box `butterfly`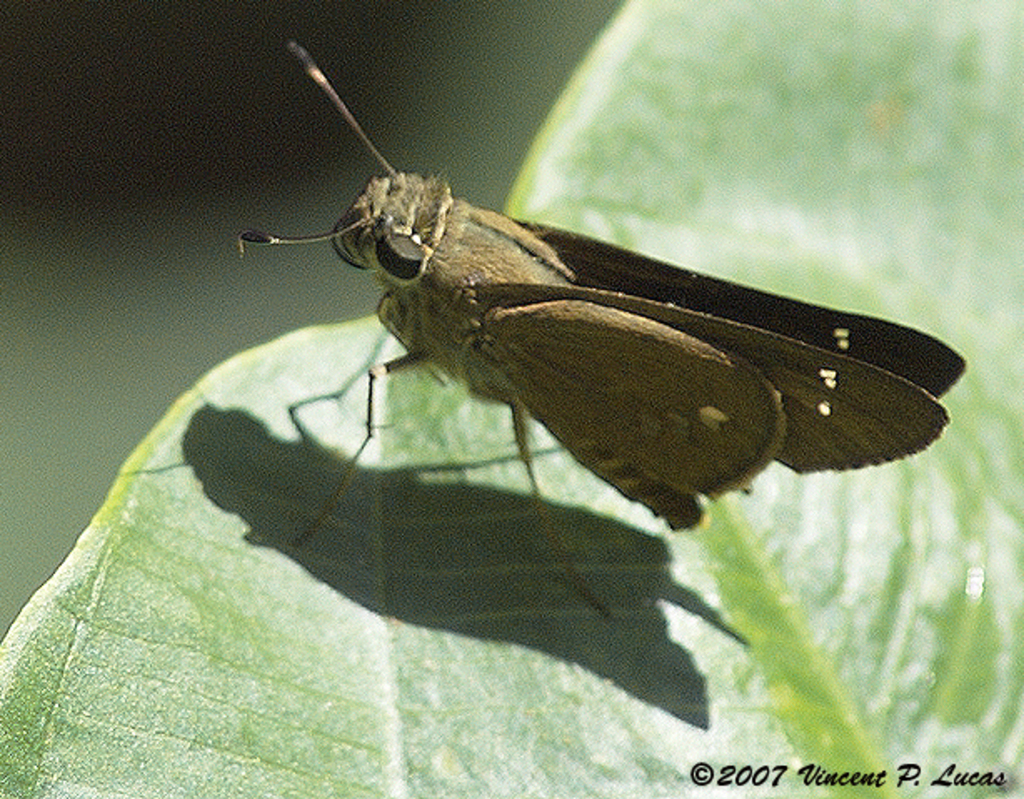
(250,88,971,525)
